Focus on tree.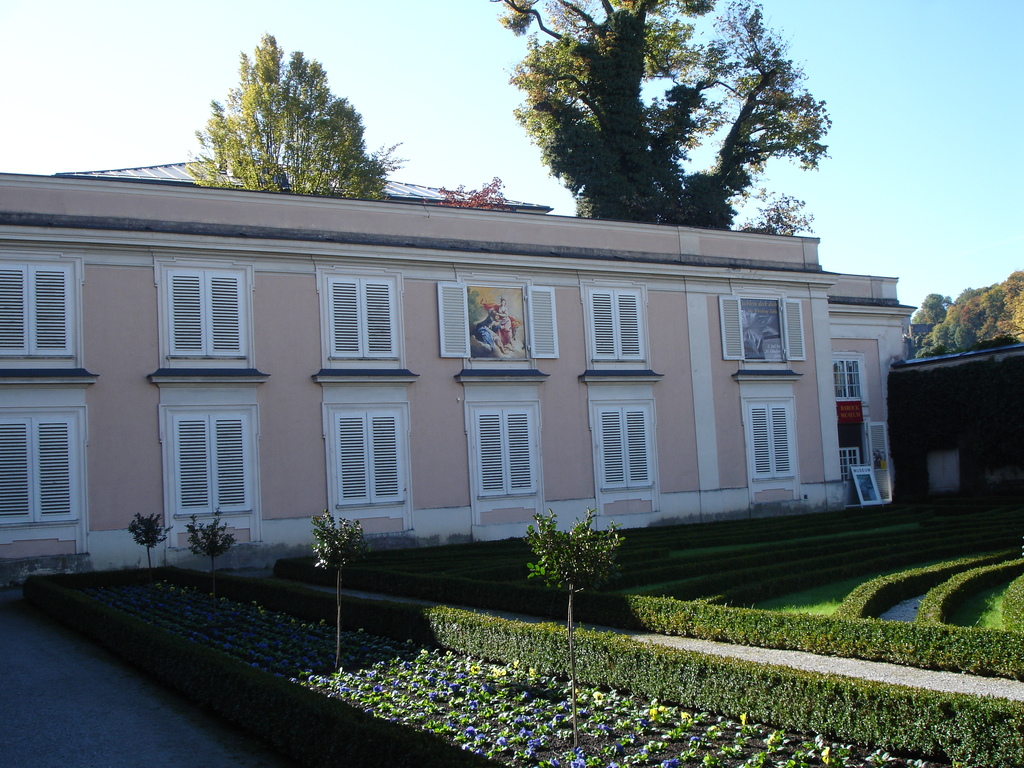
Focused at (195, 40, 382, 188).
